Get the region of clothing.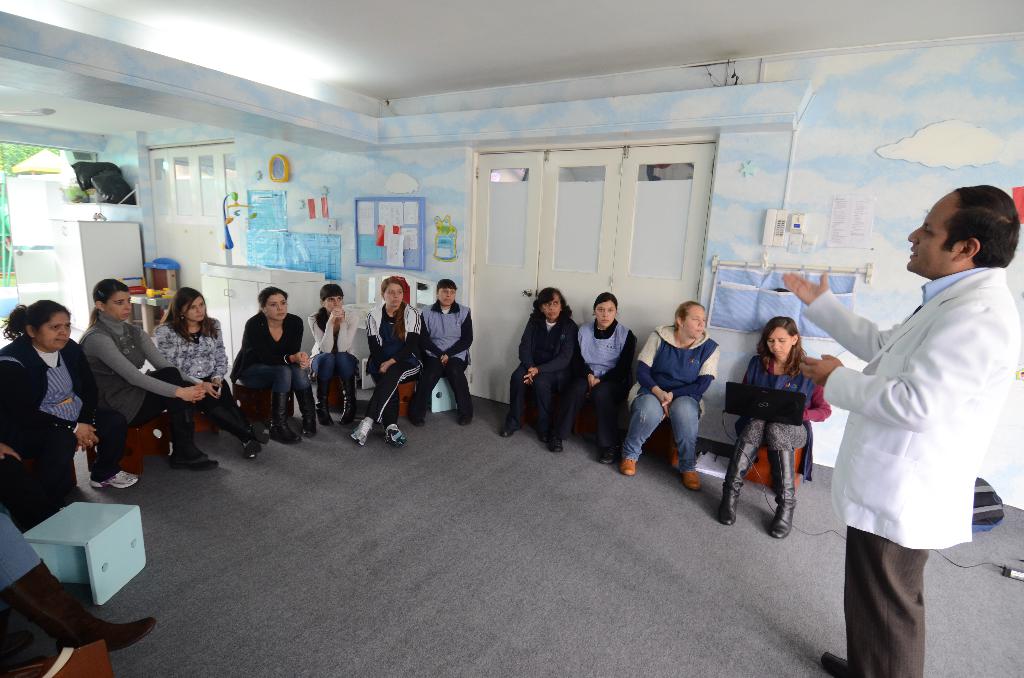
bbox=(83, 313, 198, 440).
